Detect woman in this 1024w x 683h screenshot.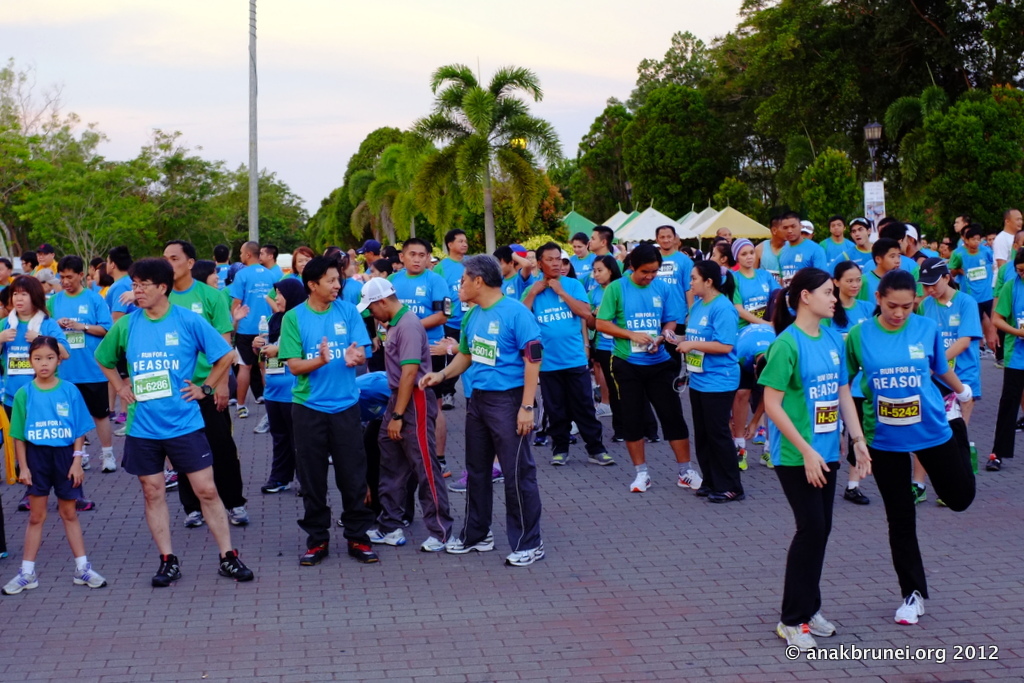
Detection: <box>0,277,97,514</box>.
